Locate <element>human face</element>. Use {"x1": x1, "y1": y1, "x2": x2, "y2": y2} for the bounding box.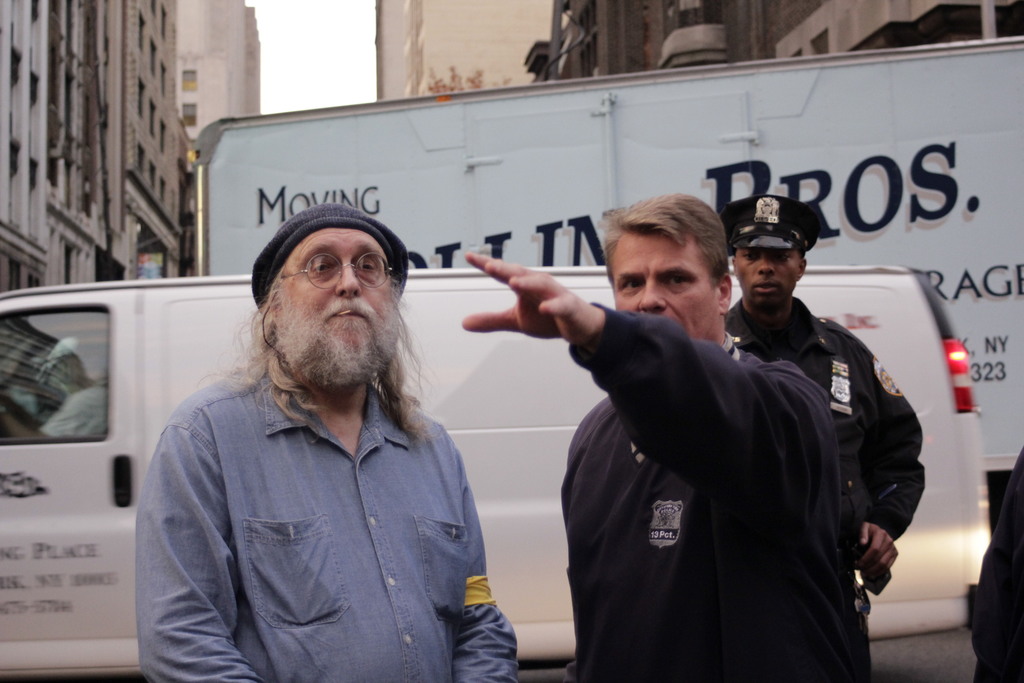
{"x1": 737, "y1": 247, "x2": 803, "y2": 304}.
